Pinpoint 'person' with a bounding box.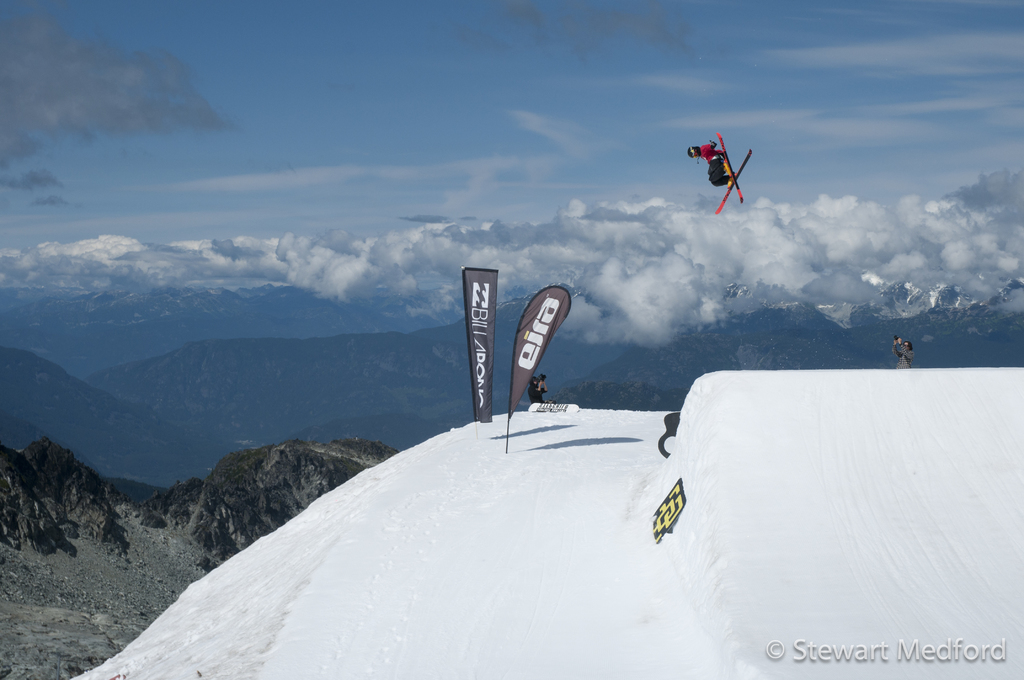
[893, 334, 915, 370].
